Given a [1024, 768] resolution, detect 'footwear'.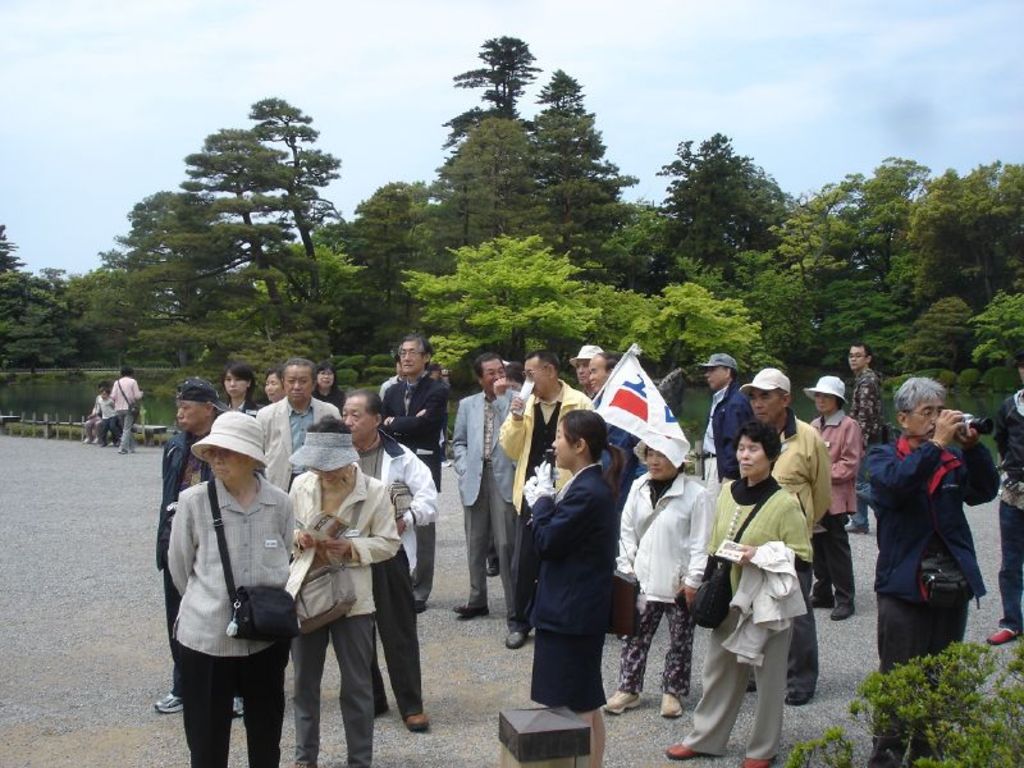
select_region(151, 686, 187, 719).
